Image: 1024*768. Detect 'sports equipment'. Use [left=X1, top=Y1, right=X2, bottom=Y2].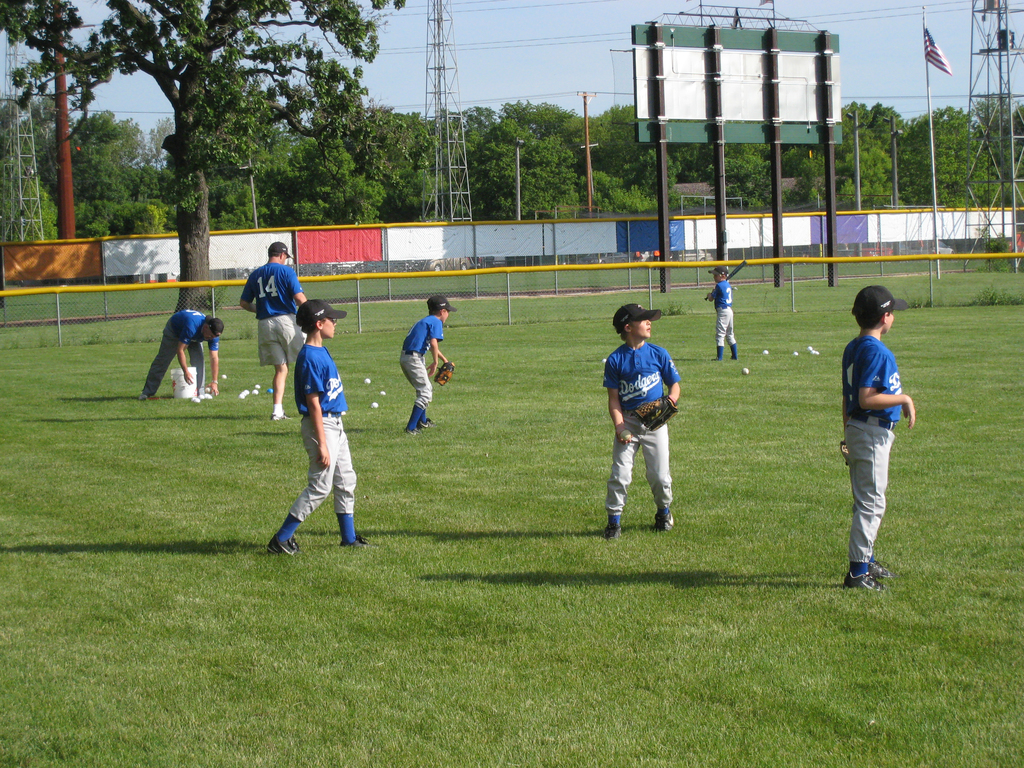
[left=435, top=357, right=454, bottom=388].
